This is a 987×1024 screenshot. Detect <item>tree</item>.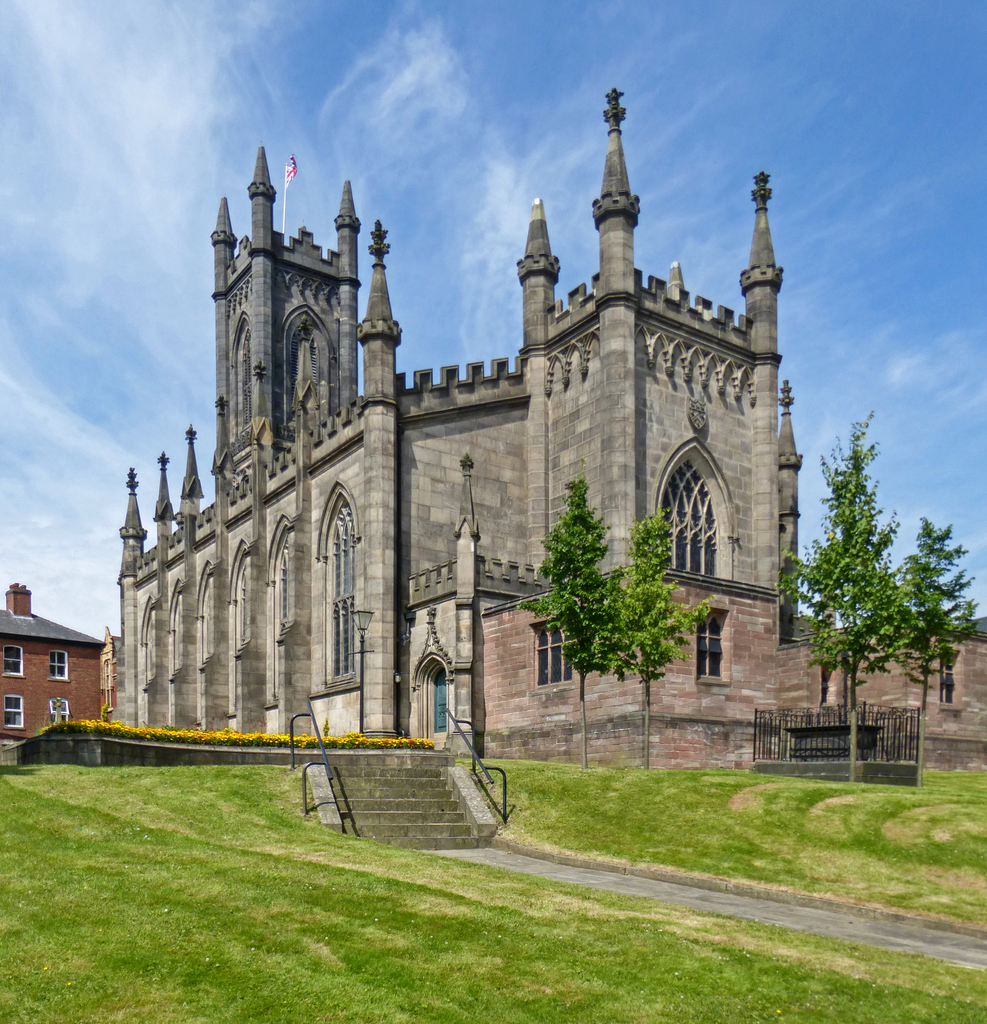
(764,409,937,788).
